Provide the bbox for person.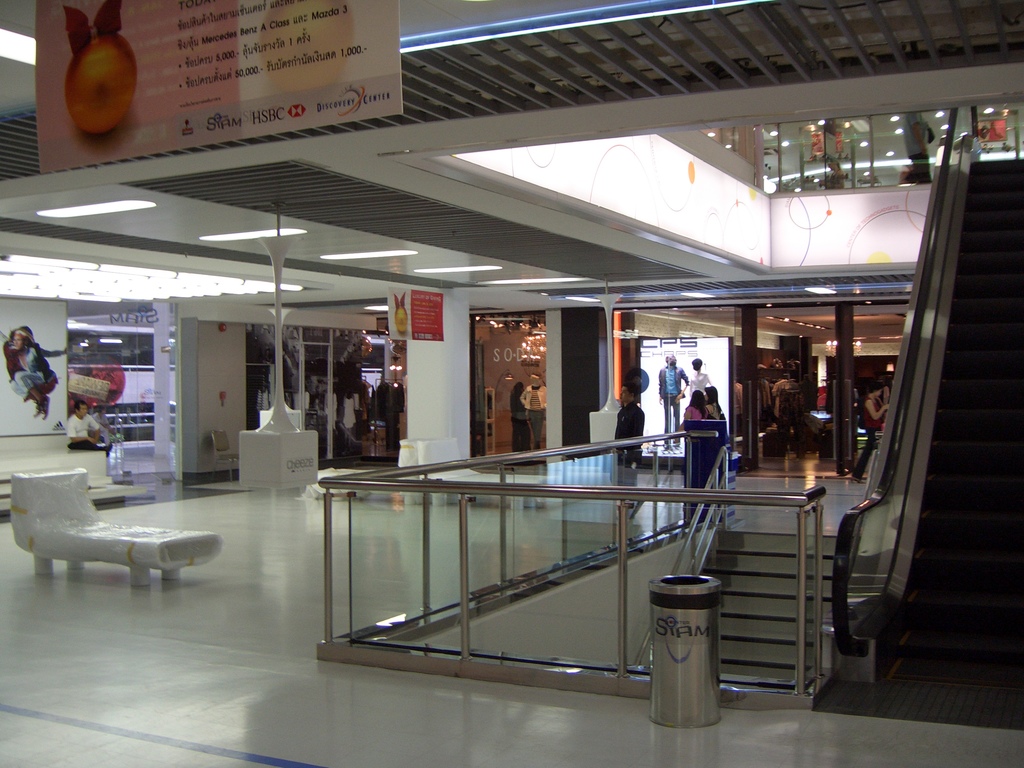
bbox(854, 382, 890, 484).
